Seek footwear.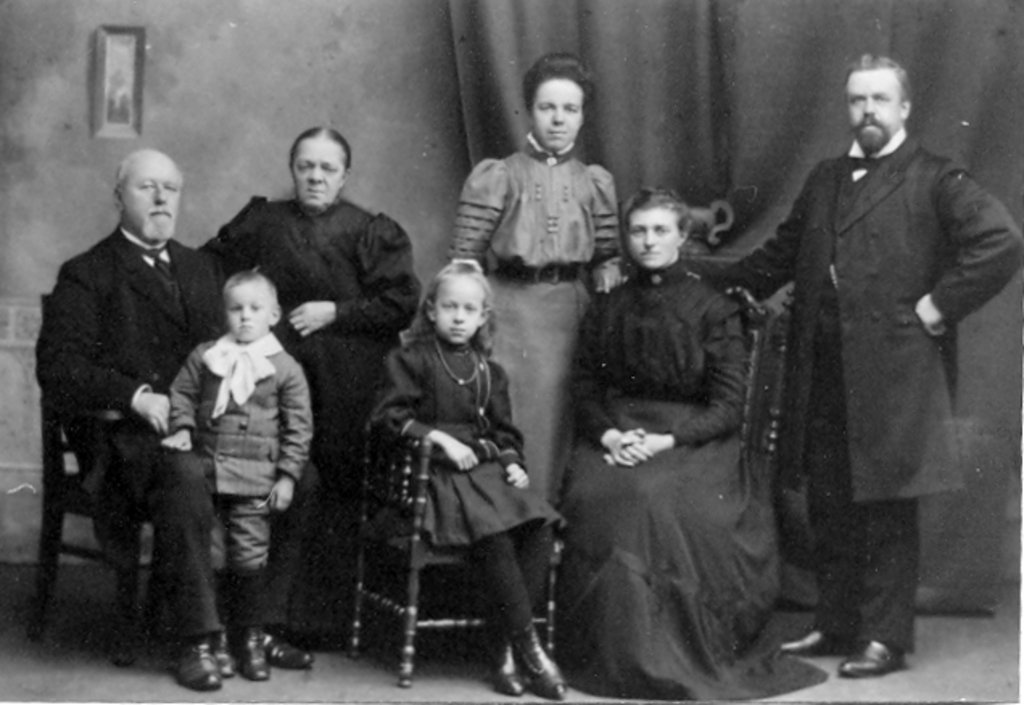
x1=217 y1=636 x2=238 y2=670.
